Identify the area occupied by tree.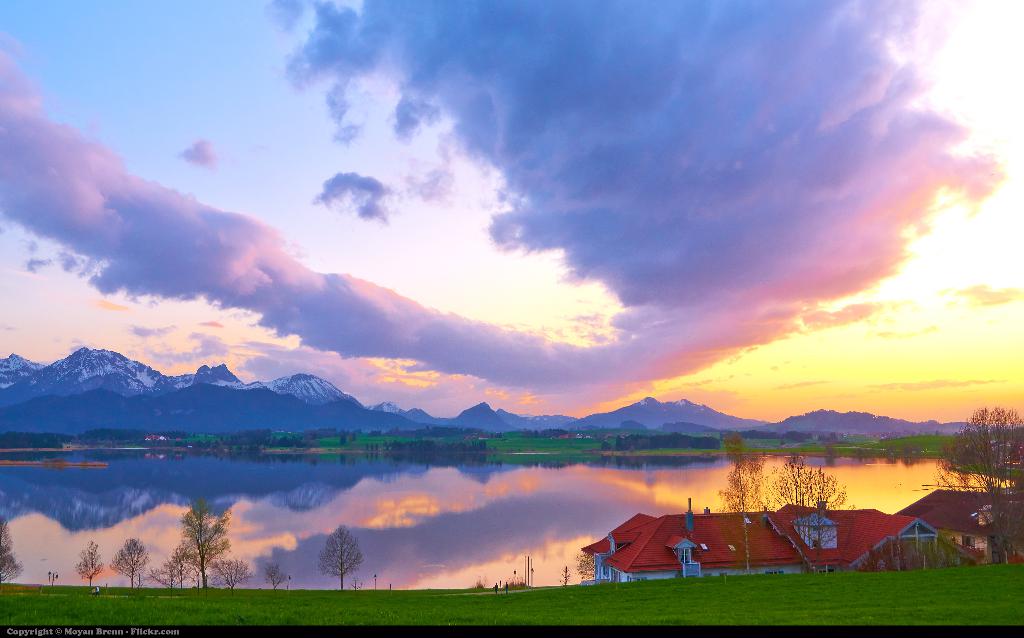
Area: box=[916, 402, 1023, 569].
